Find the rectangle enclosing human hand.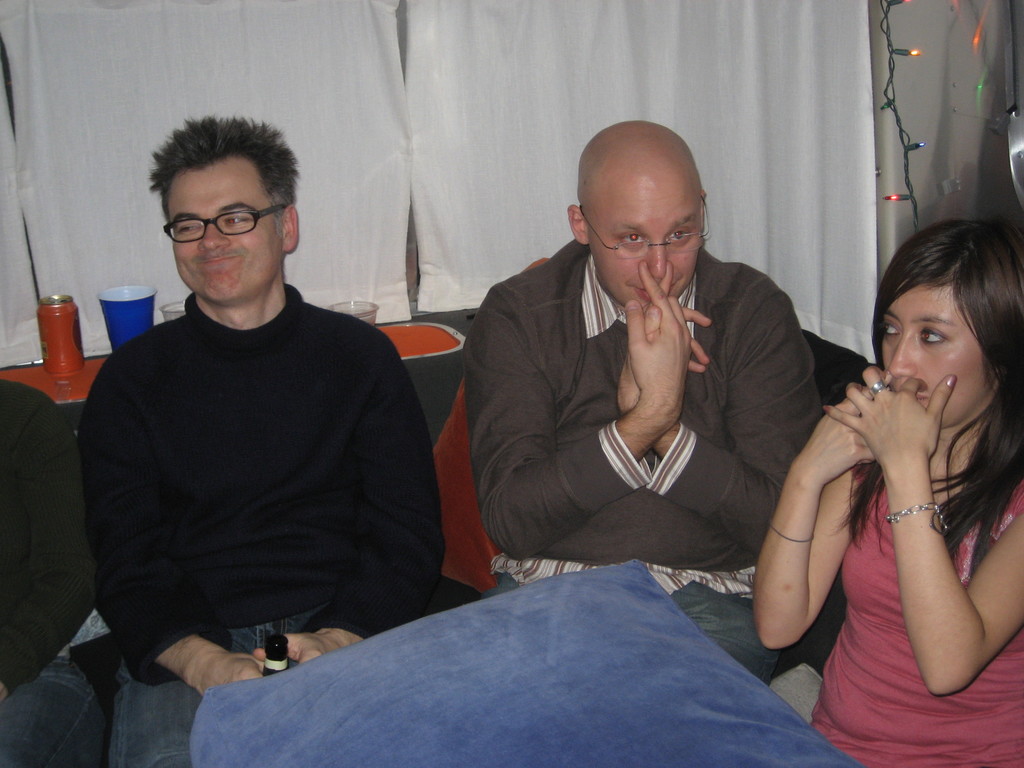
(199,651,265,699).
